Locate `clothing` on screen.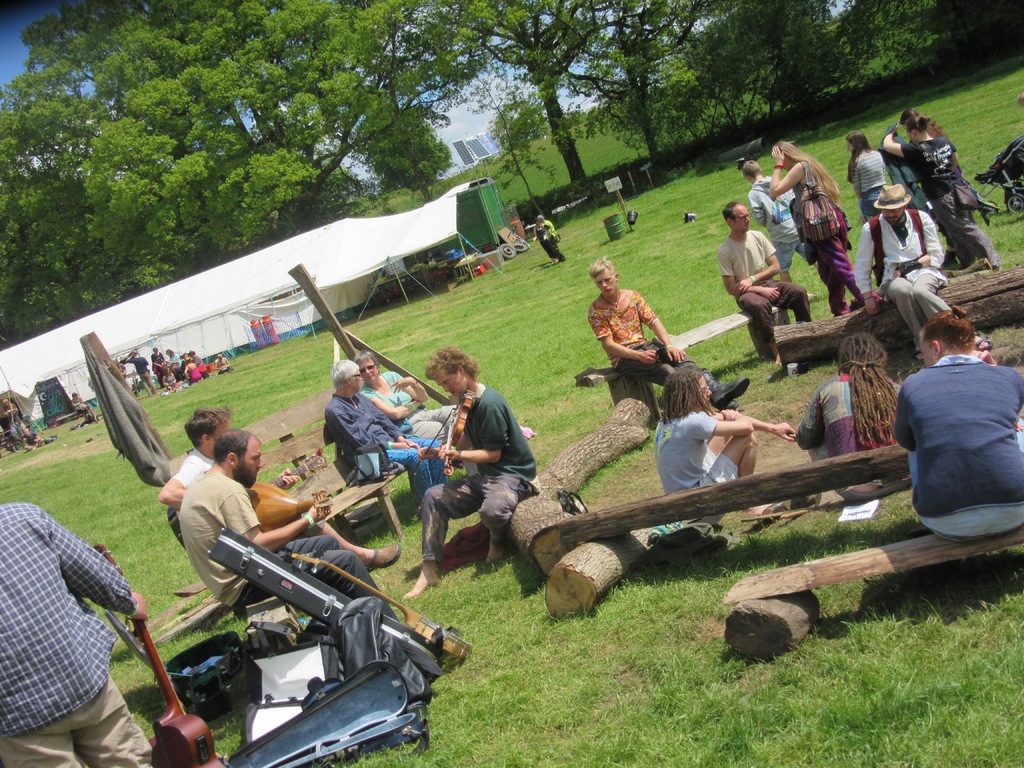
On screen at [416,388,540,563].
